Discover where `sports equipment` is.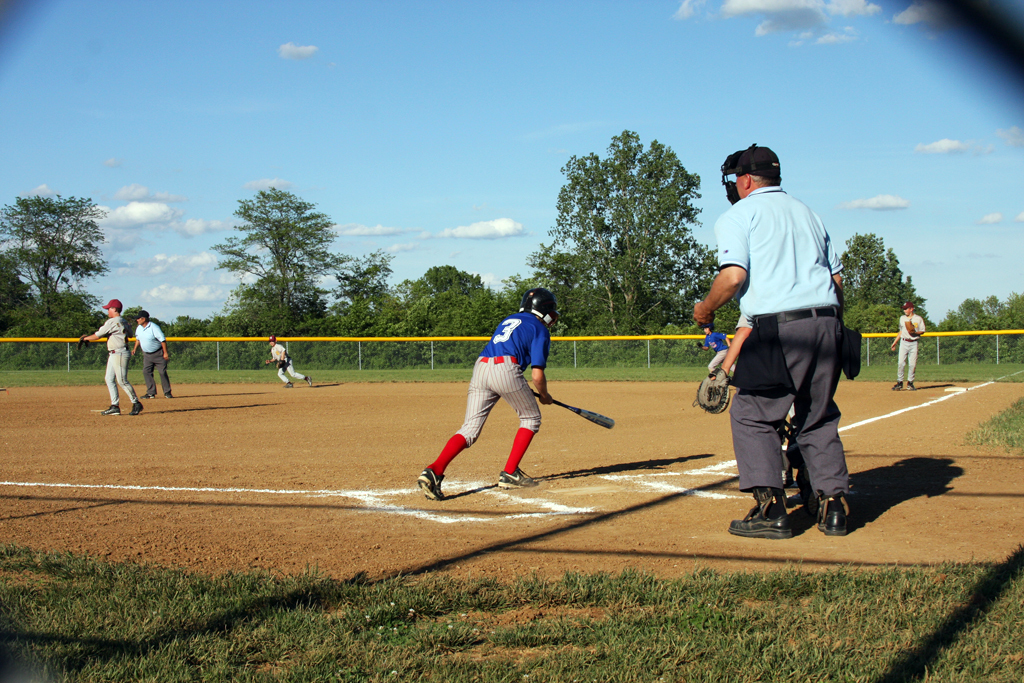
Discovered at (left=695, top=366, right=731, bottom=415).
